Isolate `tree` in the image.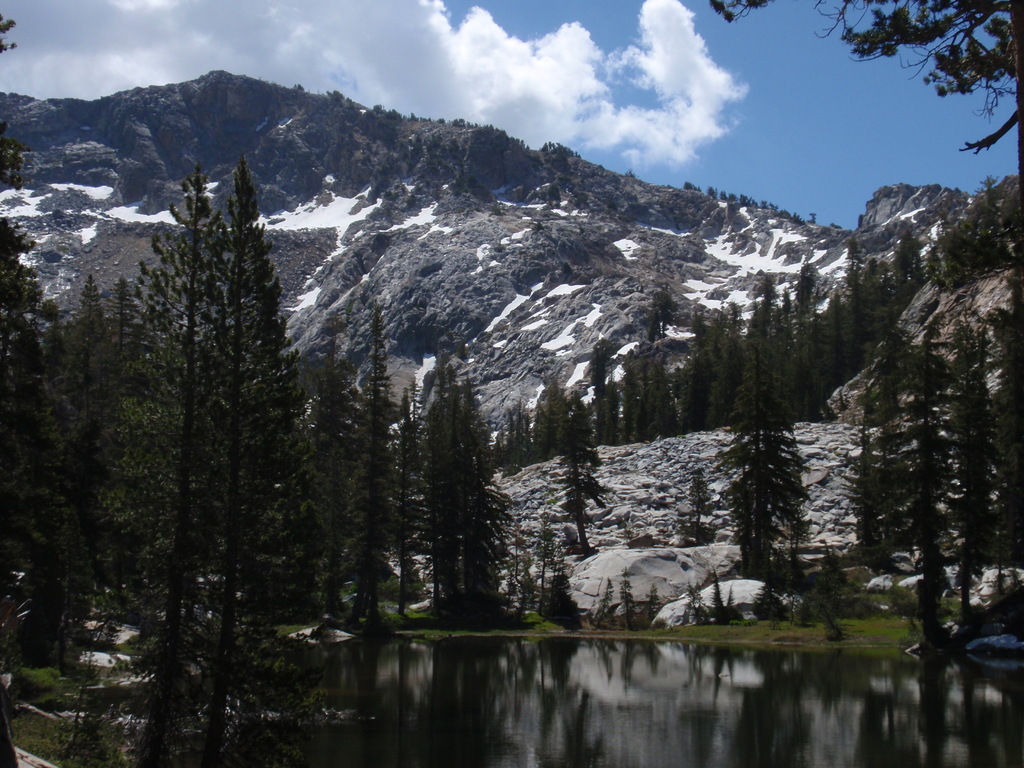
Isolated region: 584,354,671,429.
